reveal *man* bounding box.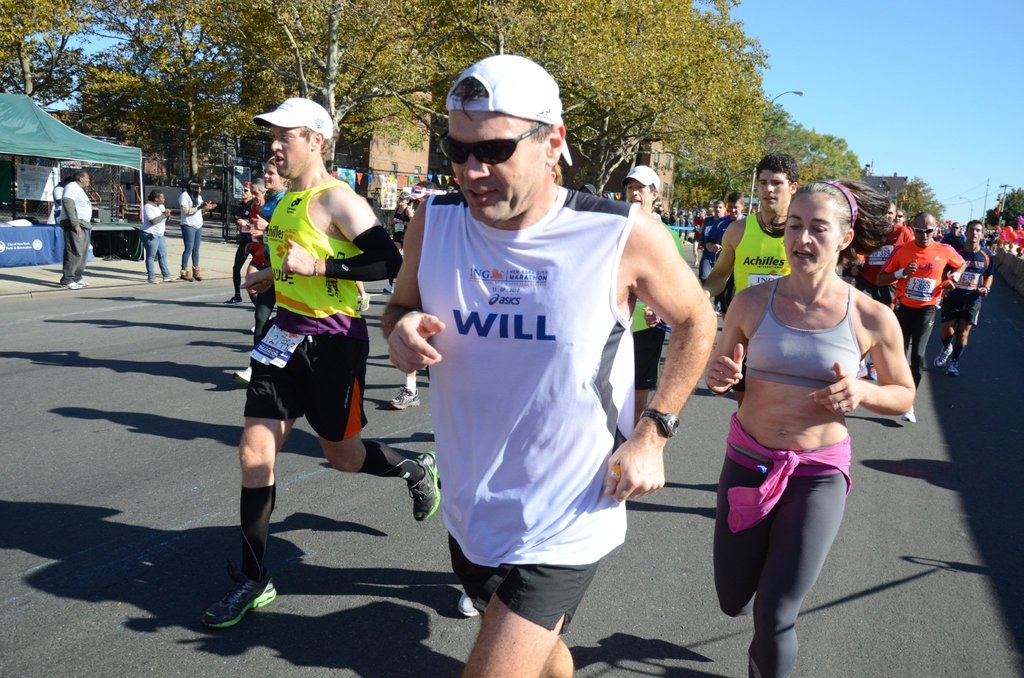
Revealed: bbox=[879, 211, 965, 412].
